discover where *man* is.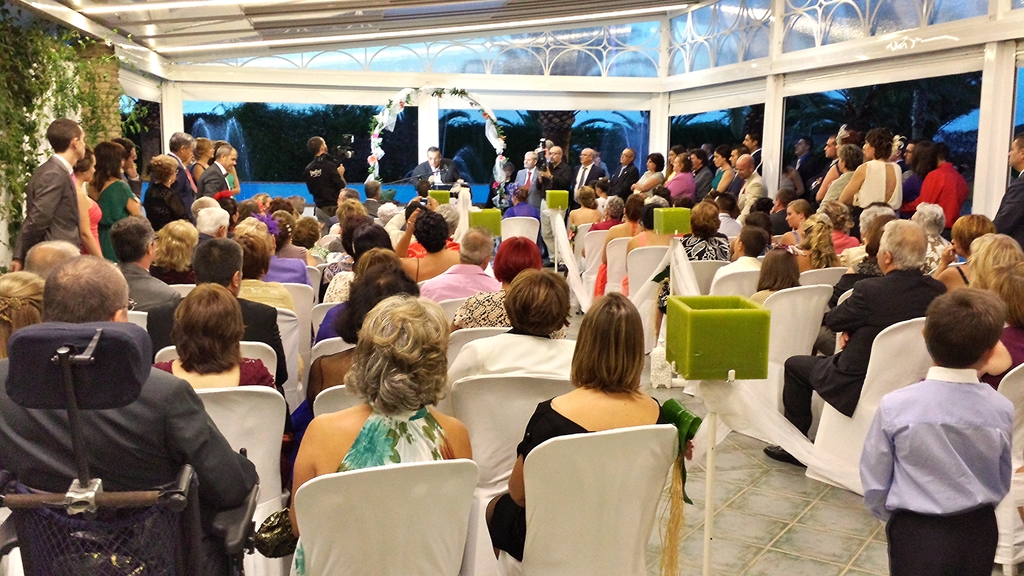
Discovered at Rect(805, 136, 840, 205).
